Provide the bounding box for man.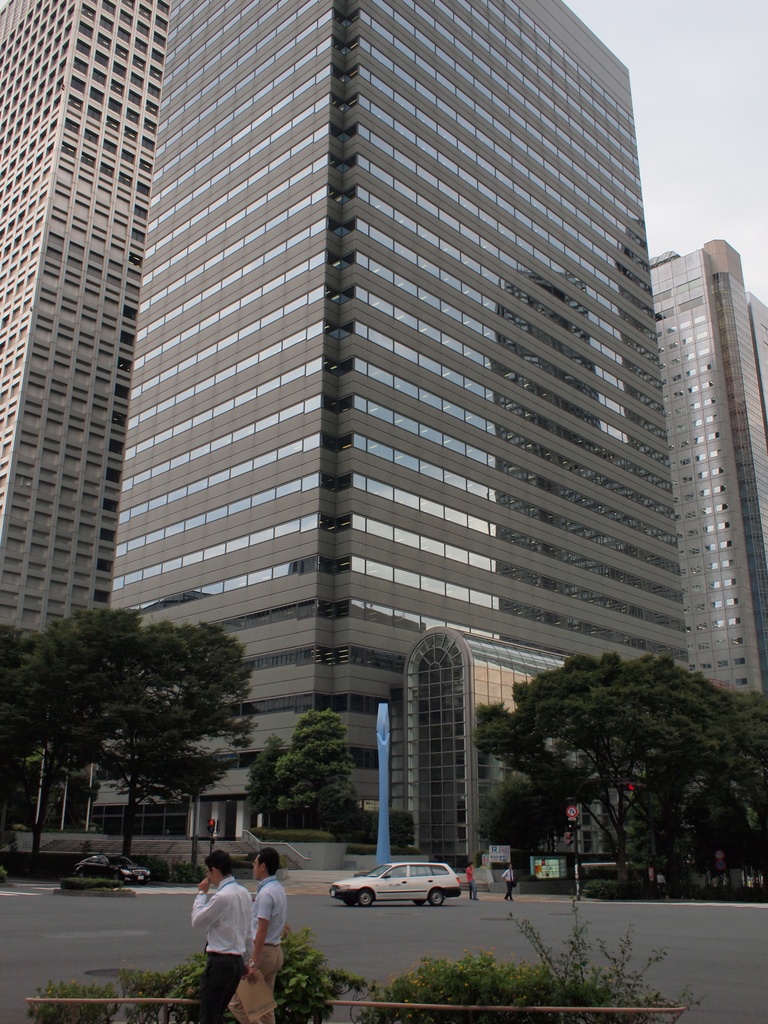
[236,847,285,1023].
